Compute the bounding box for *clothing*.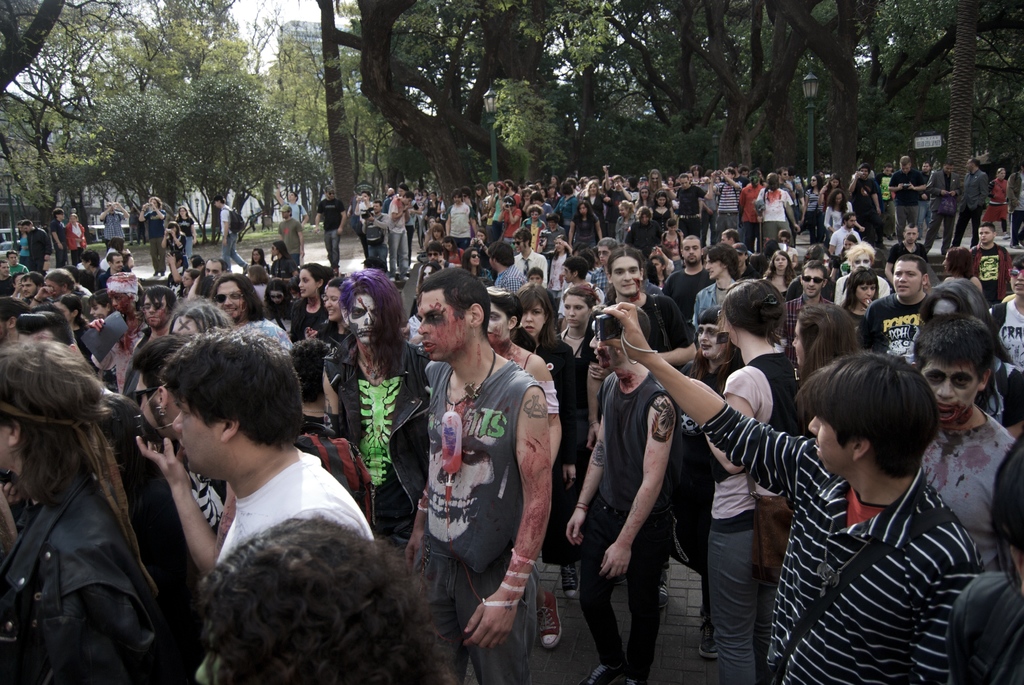
rect(650, 423, 975, 684).
